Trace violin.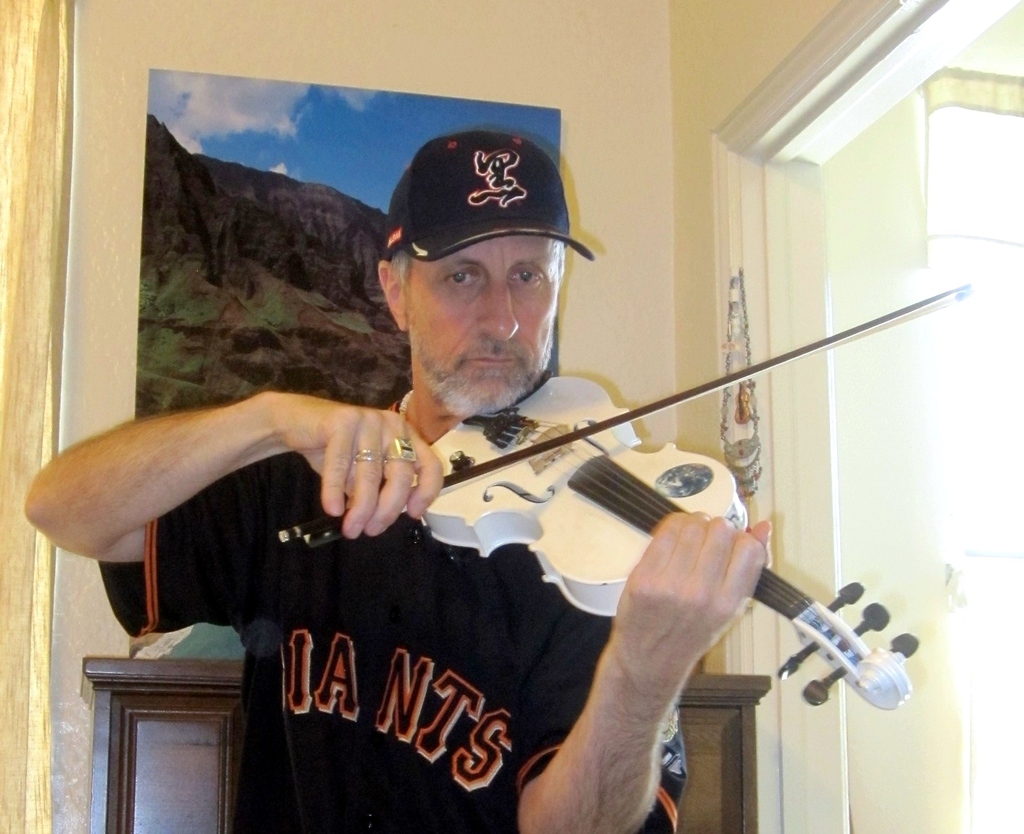
Traced to <box>263,321,864,645</box>.
